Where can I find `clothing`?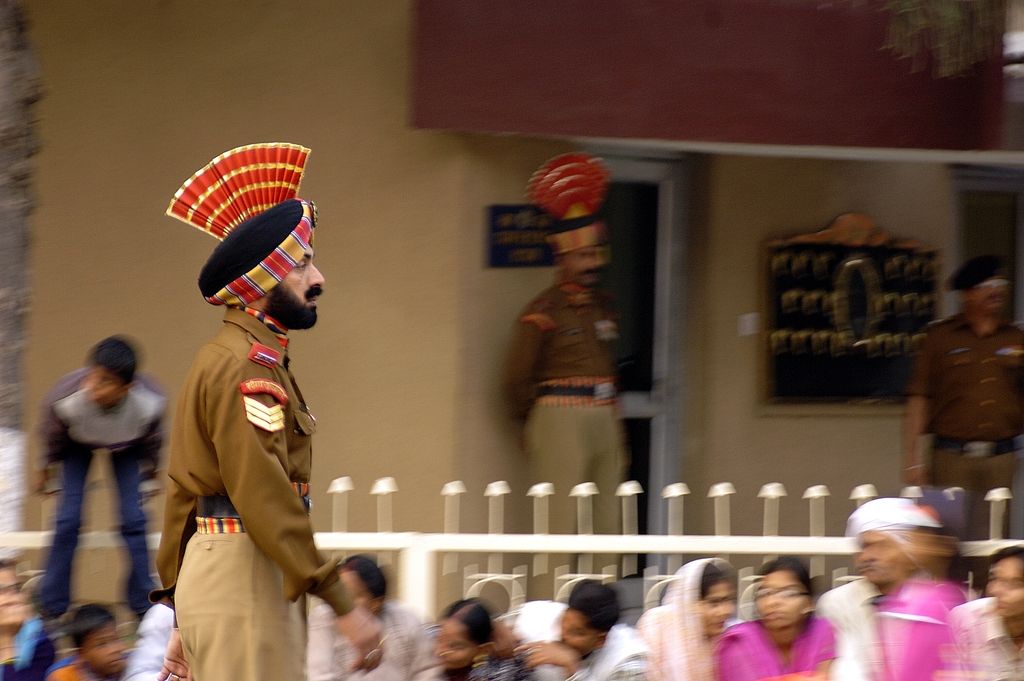
You can find it at bbox=(156, 311, 354, 680).
